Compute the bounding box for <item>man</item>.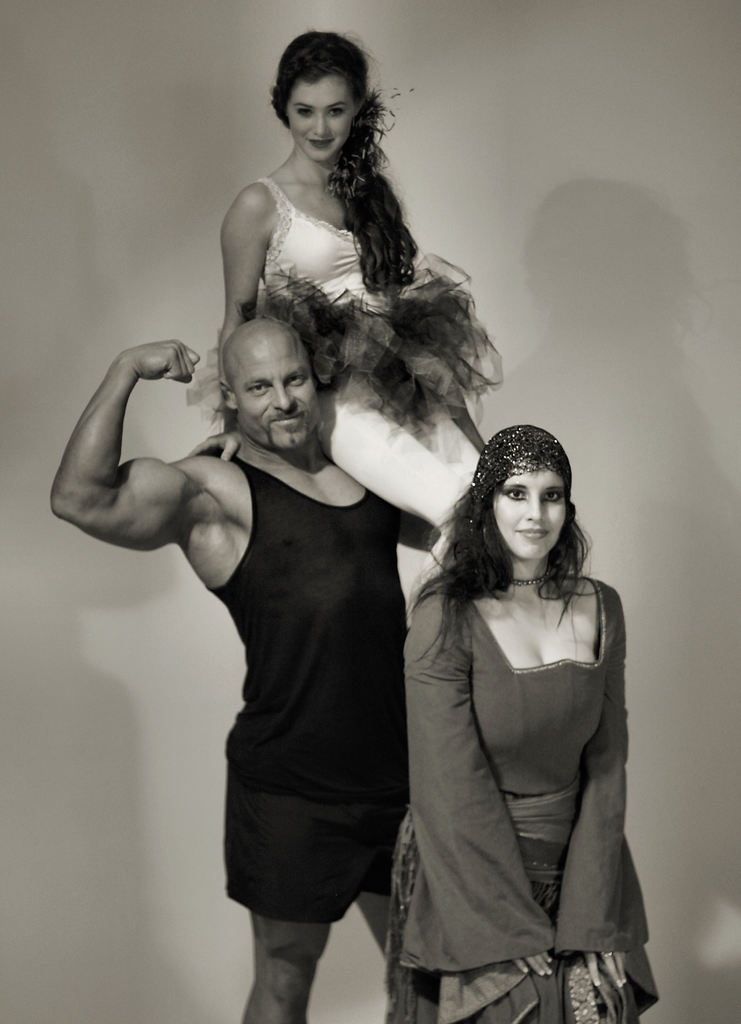
crop(40, 330, 445, 1023).
